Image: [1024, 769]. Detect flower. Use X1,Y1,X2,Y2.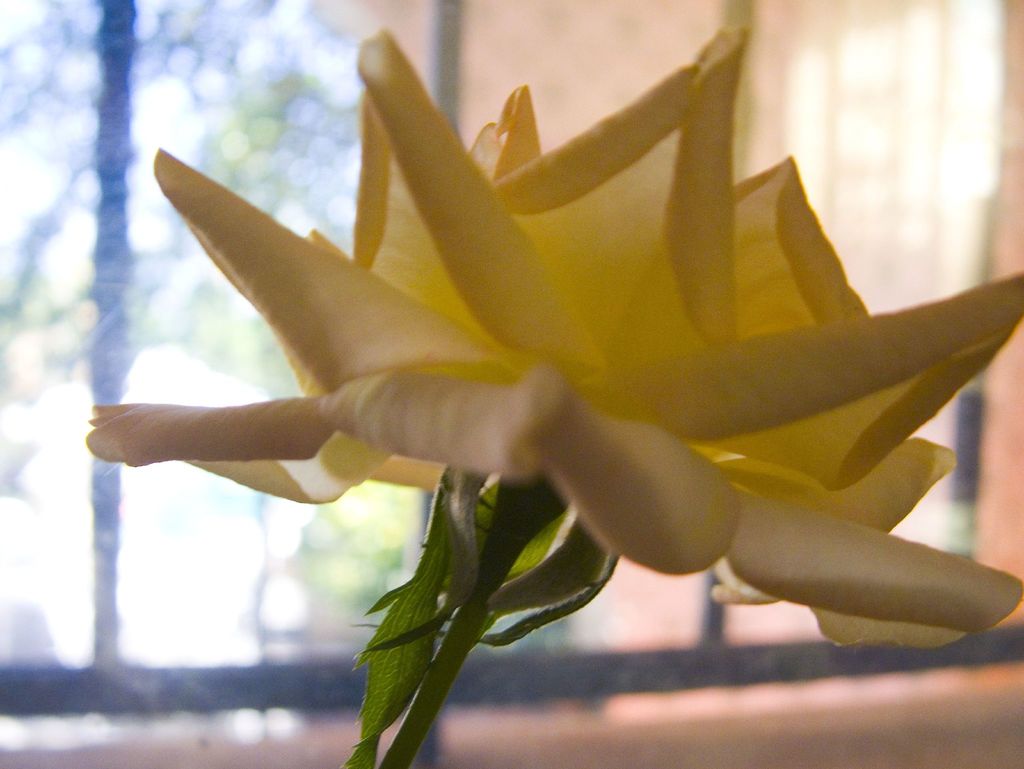
83,16,1023,658.
